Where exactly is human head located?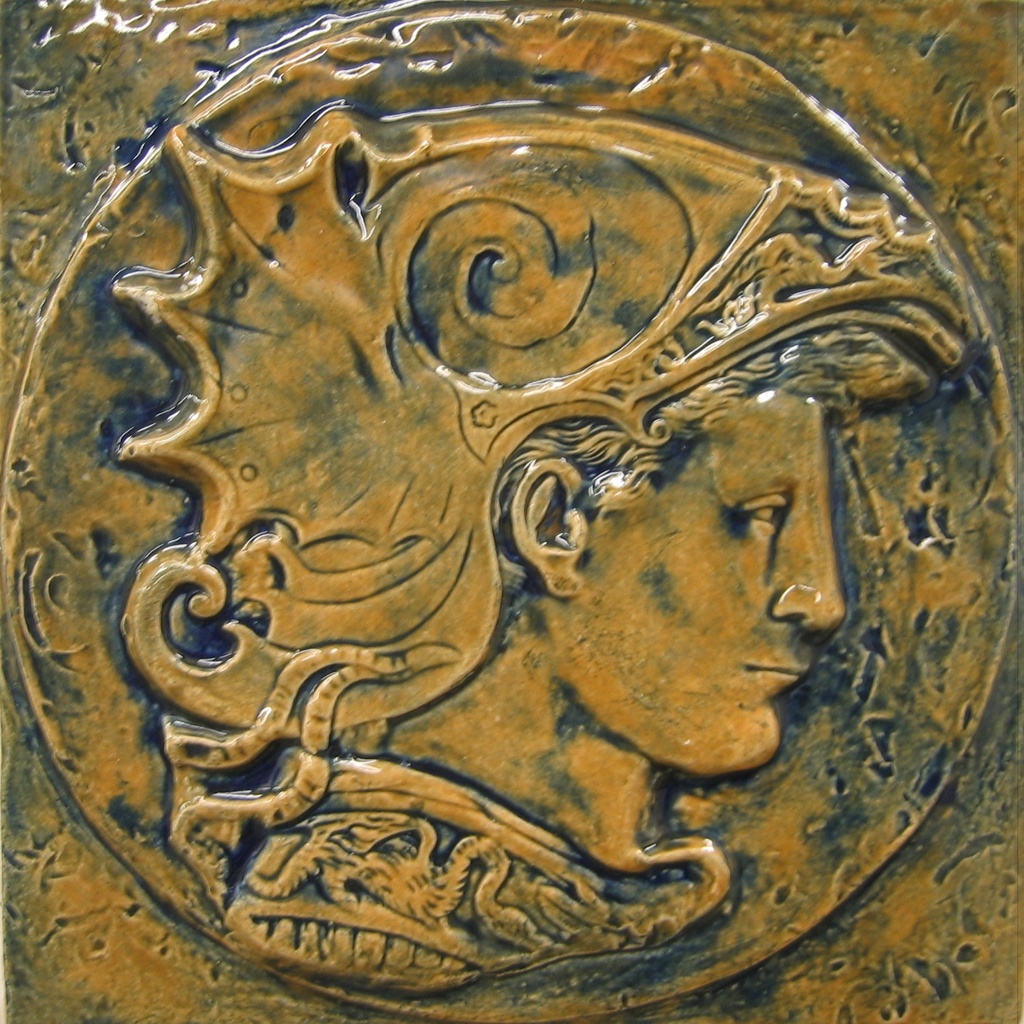
Its bounding box is 518:350:920:774.
